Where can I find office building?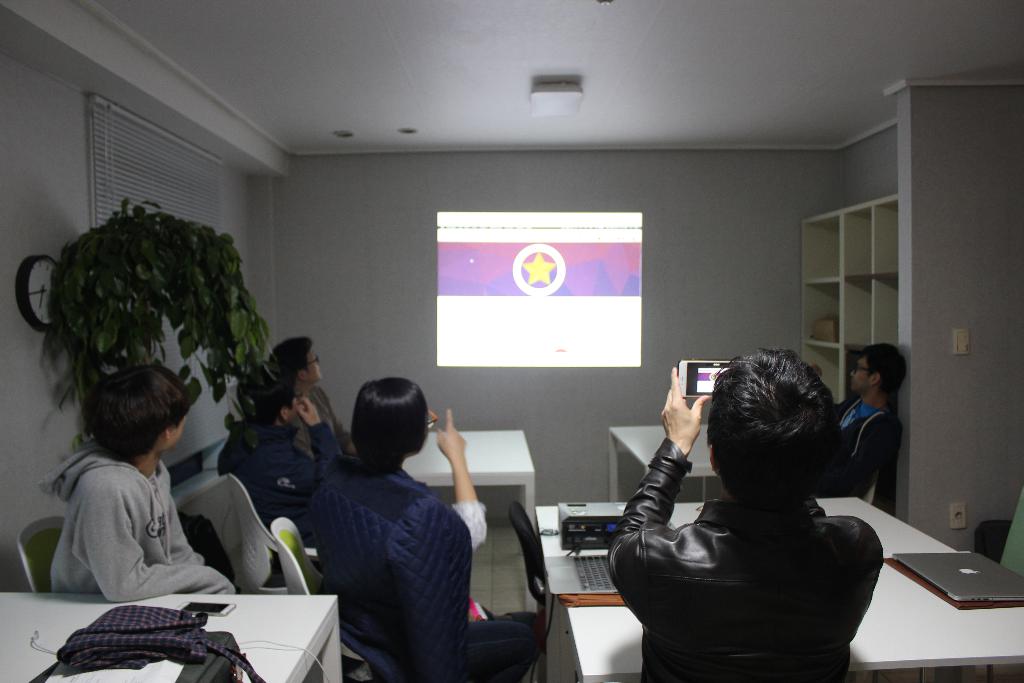
You can find it at BBox(105, 88, 1004, 682).
